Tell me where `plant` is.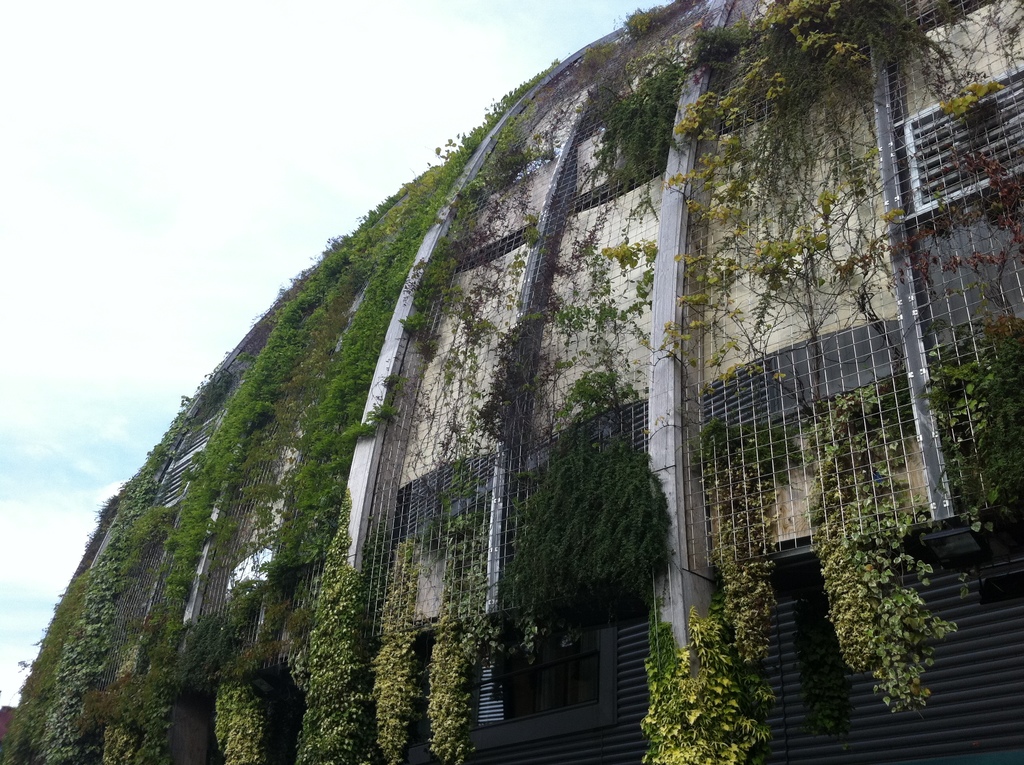
`plant` is at region(481, 117, 561, 198).
